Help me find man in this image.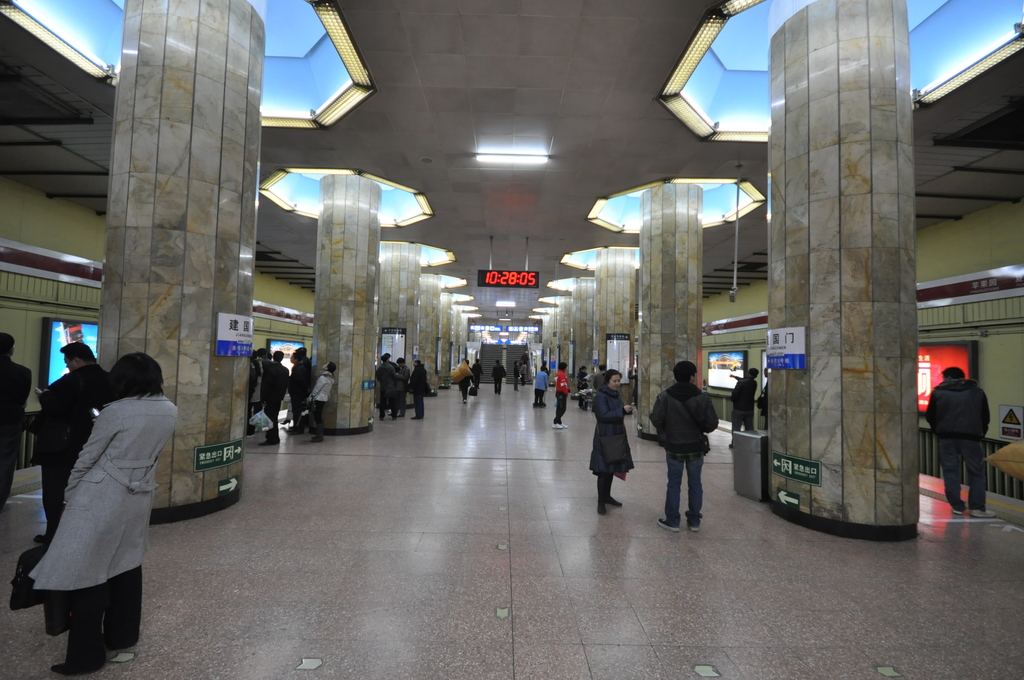
Found it: x1=647, y1=361, x2=721, y2=531.
